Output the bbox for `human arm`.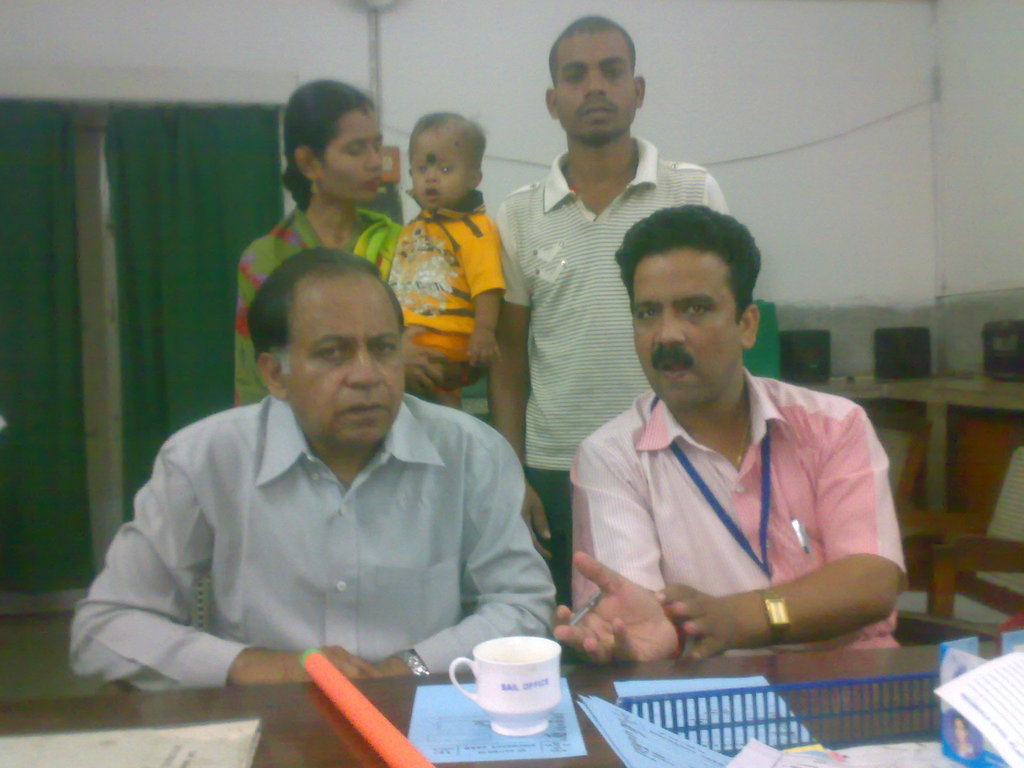
488 182 548 575.
